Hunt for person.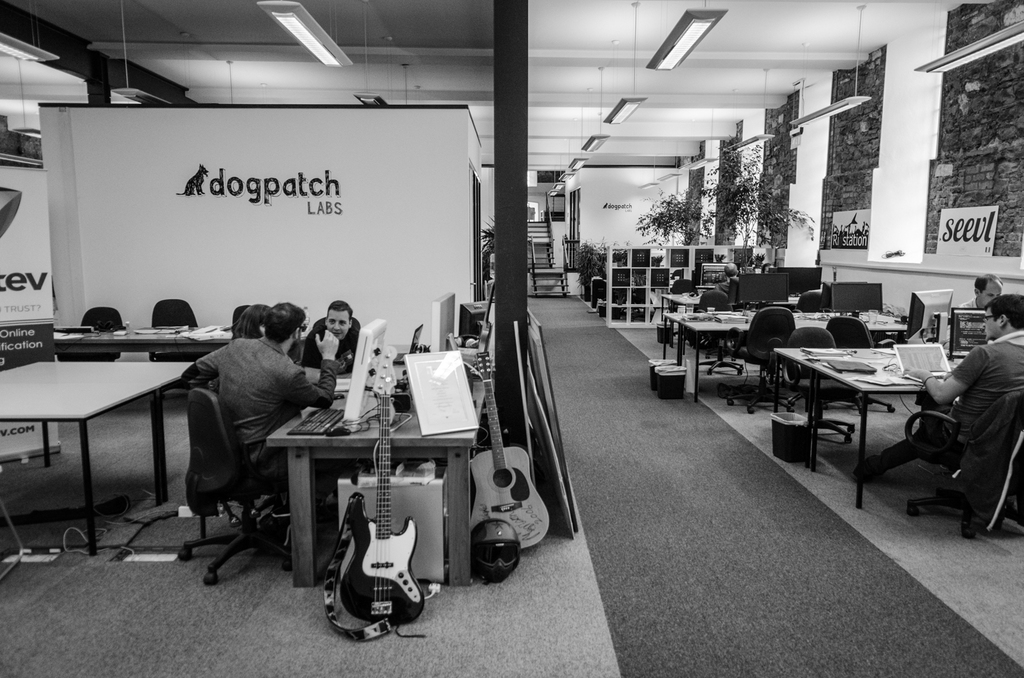
Hunted down at select_region(300, 298, 359, 377).
